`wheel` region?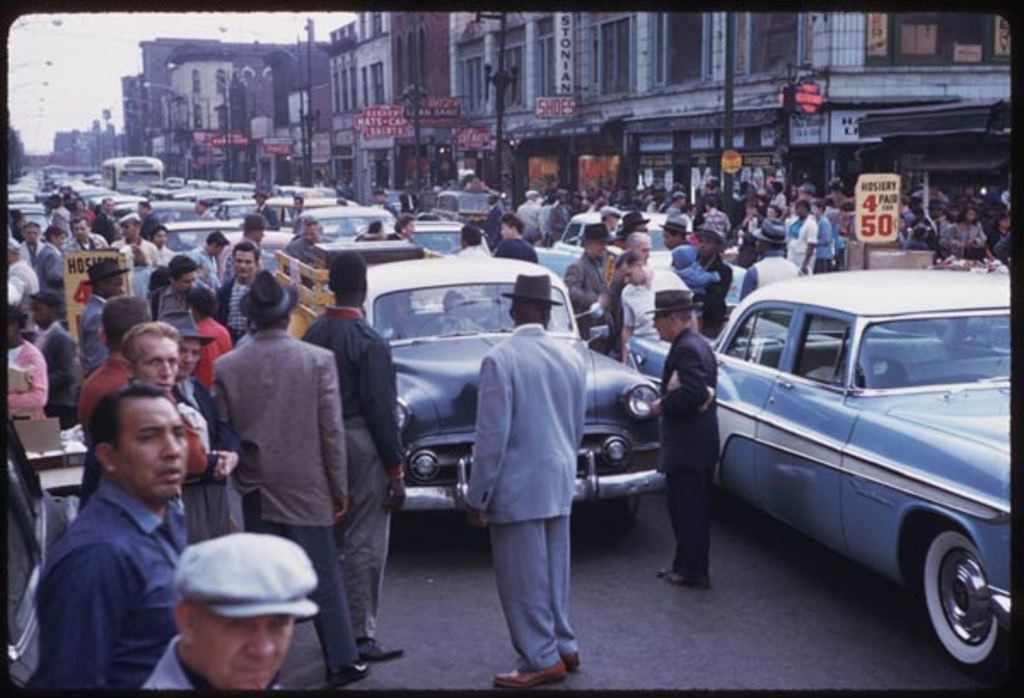
(597,495,649,532)
